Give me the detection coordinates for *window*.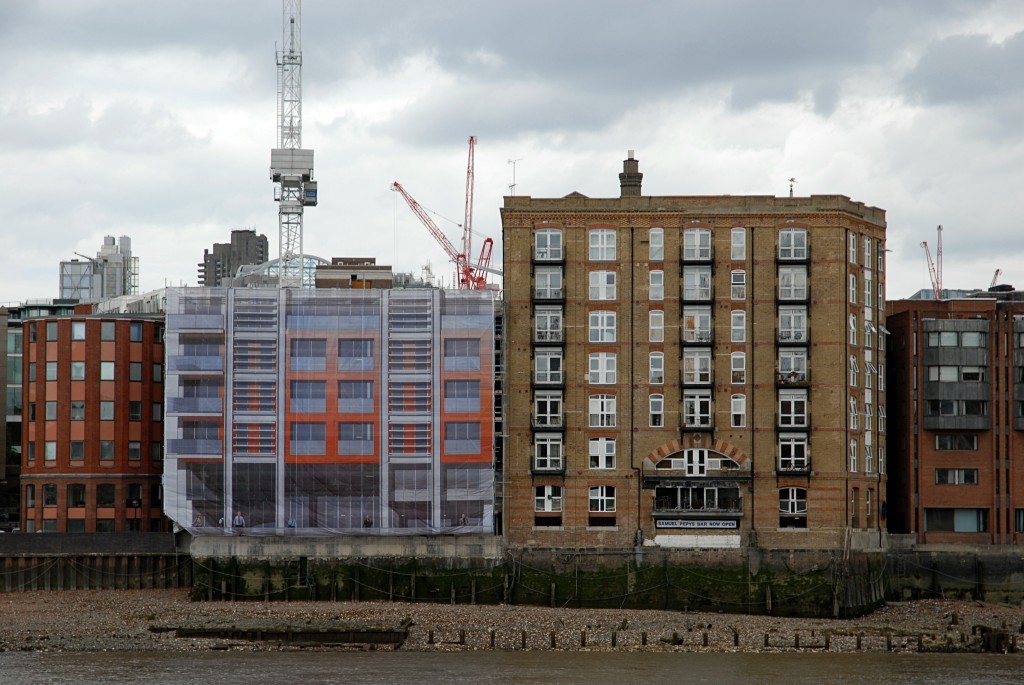
656, 483, 743, 511.
